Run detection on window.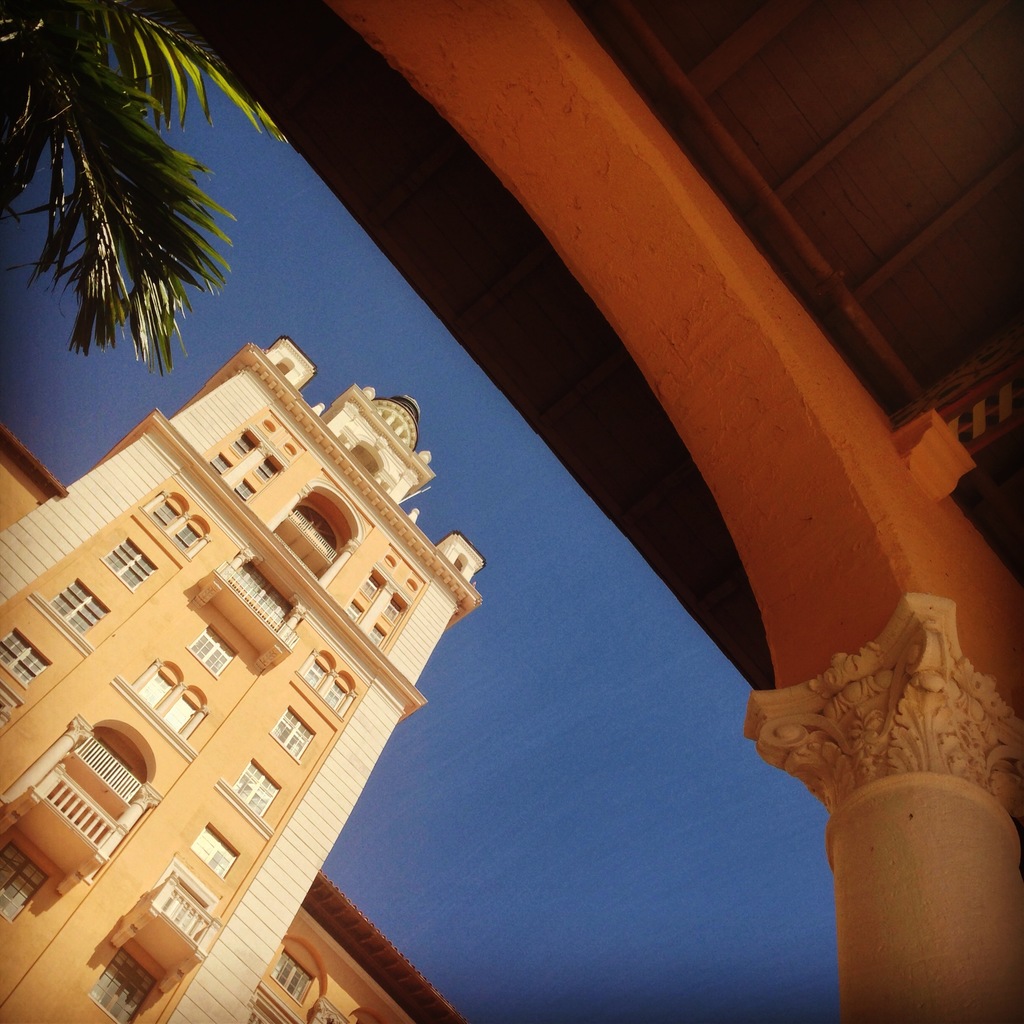
Result: rect(249, 1001, 277, 1023).
